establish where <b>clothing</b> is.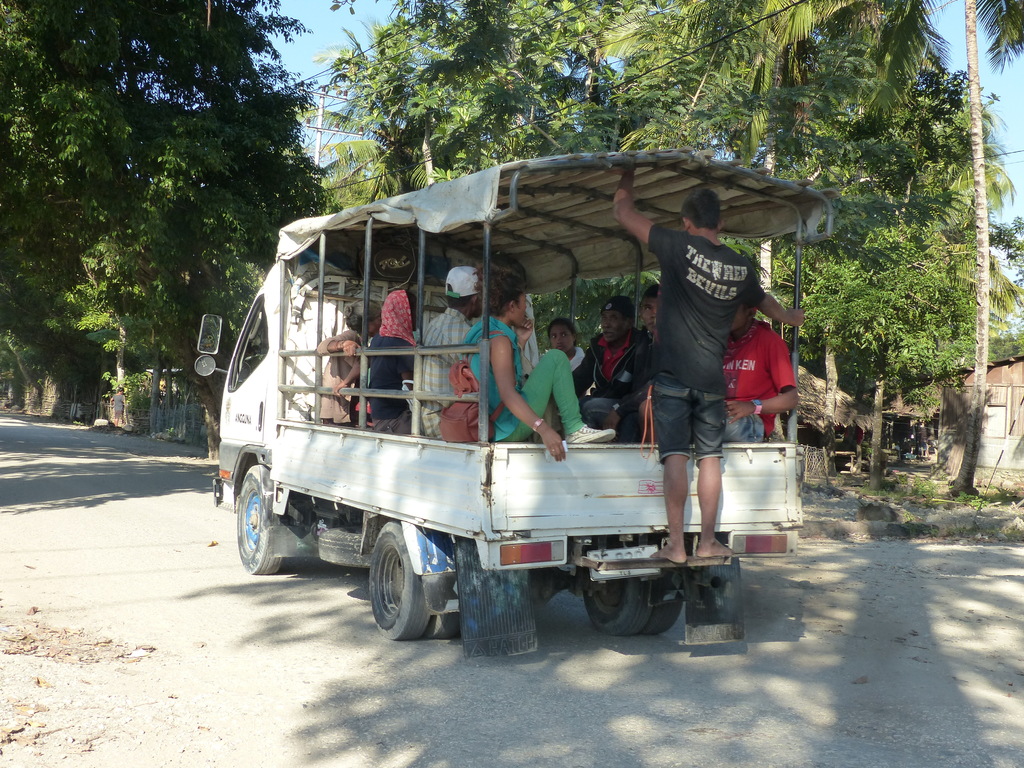
Established at bbox=[644, 228, 767, 486].
